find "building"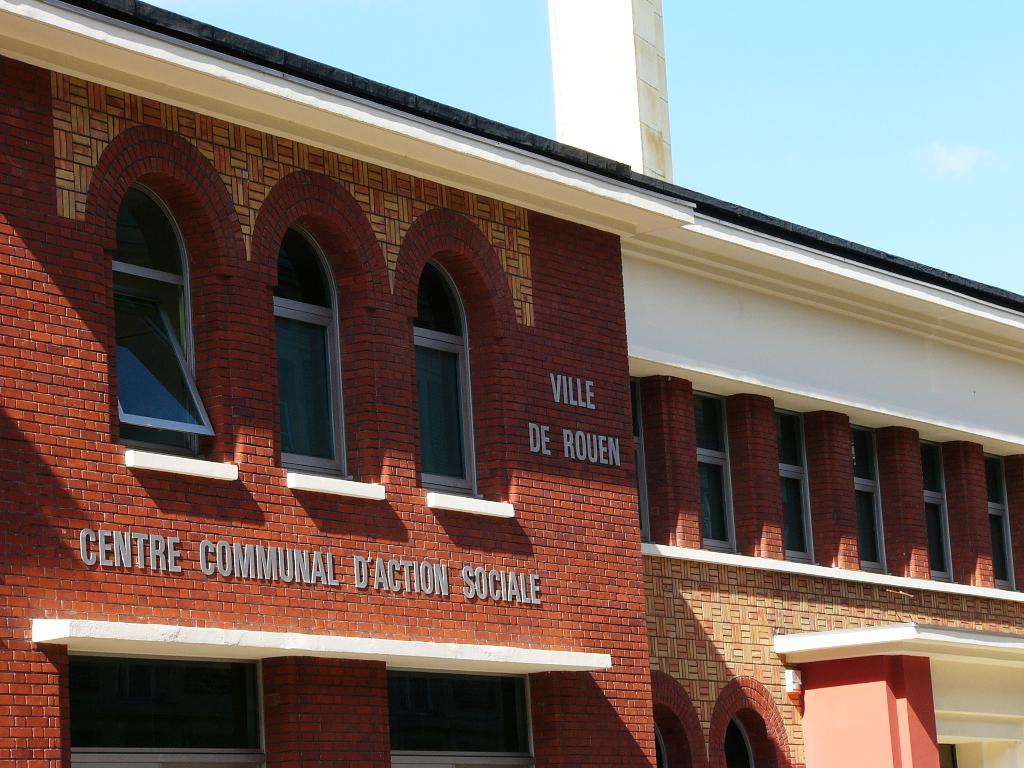
550, 1, 1023, 767
